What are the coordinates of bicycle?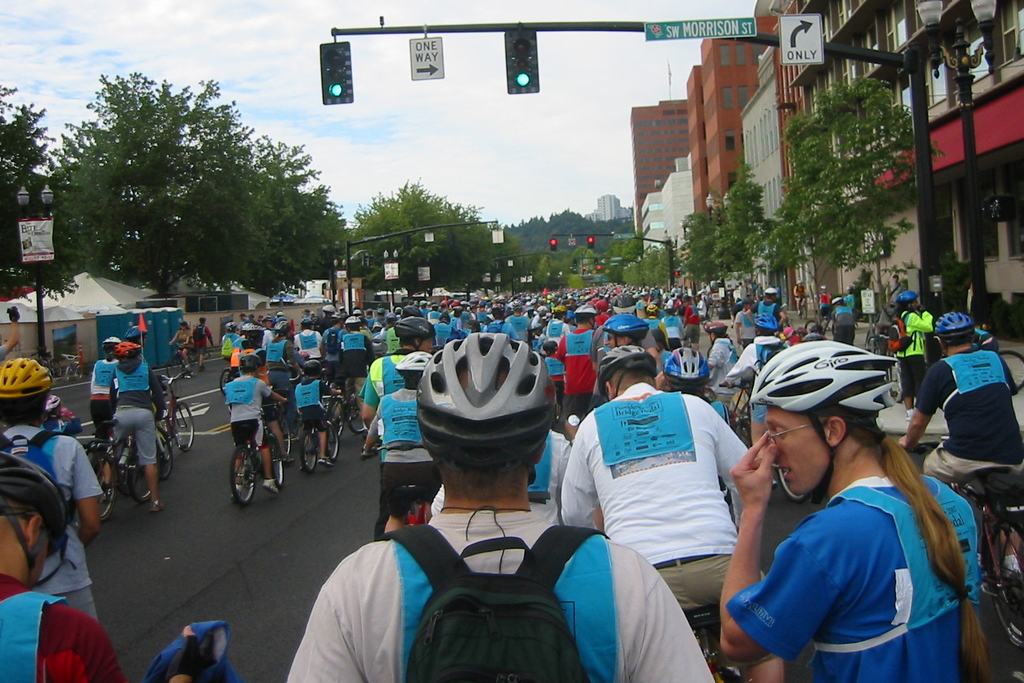
box=[719, 362, 797, 466].
